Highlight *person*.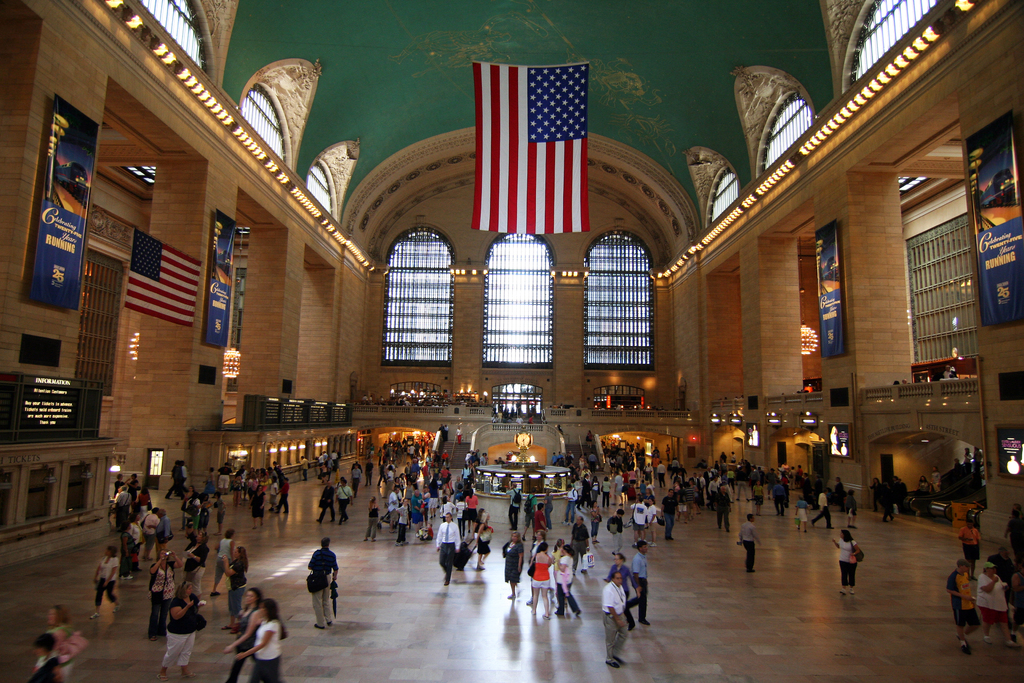
Highlighted region: select_region(212, 524, 237, 595).
